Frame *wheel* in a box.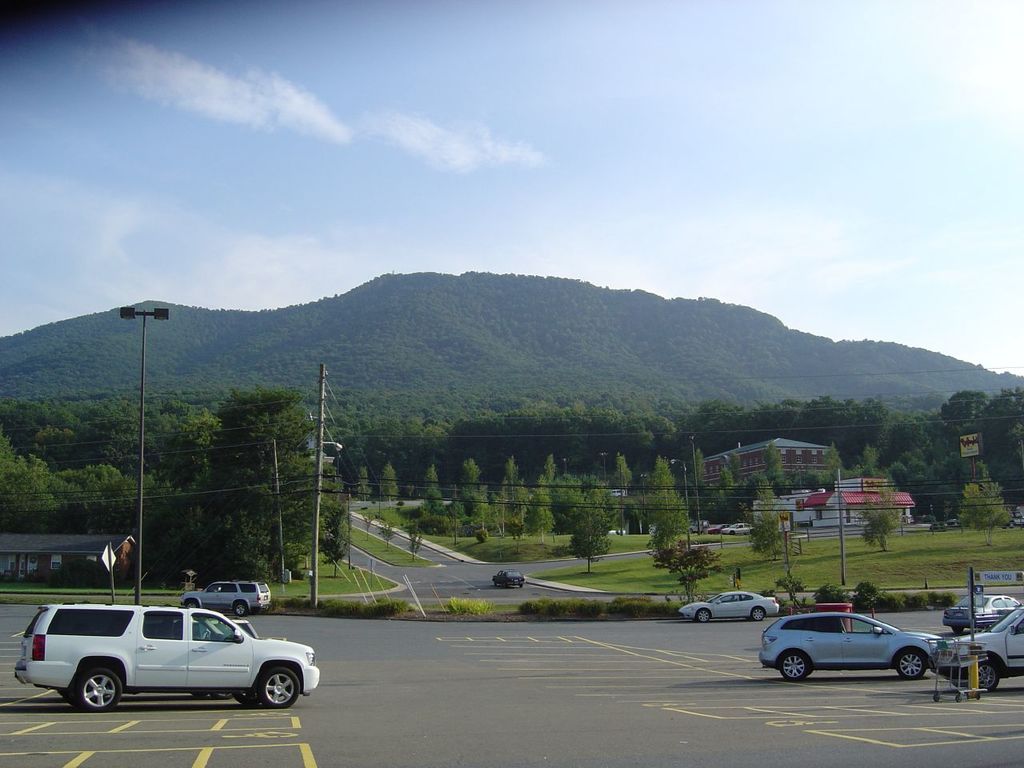
<box>933,695,942,703</box>.
